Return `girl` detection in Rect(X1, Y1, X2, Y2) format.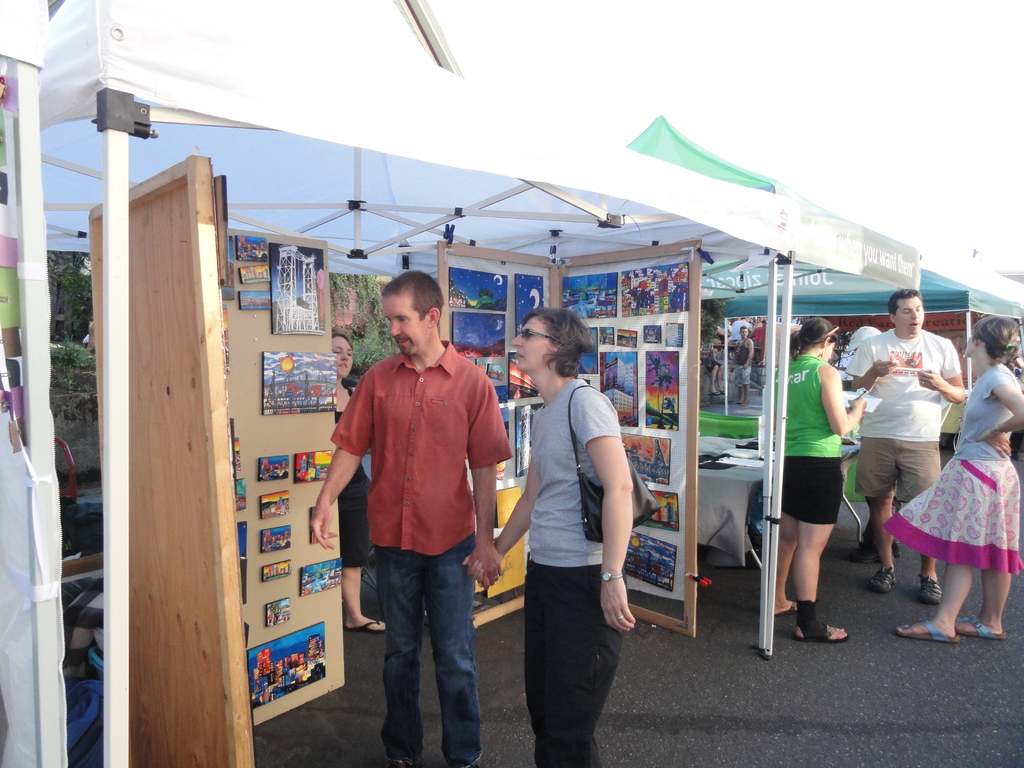
Rect(773, 314, 871, 642).
